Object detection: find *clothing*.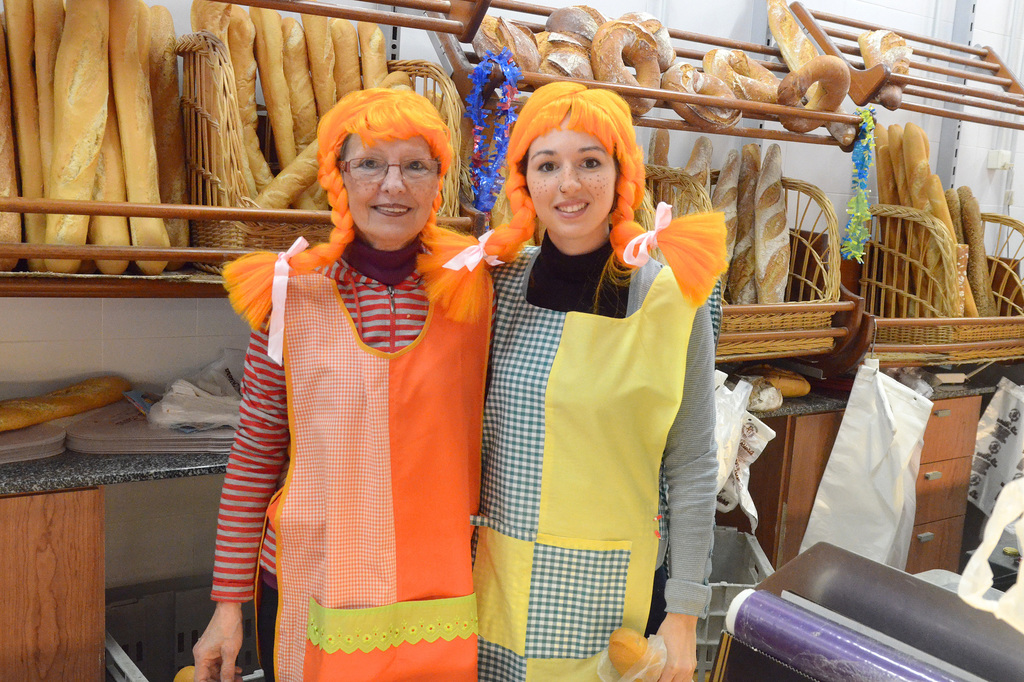
(x1=458, y1=181, x2=739, y2=663).
